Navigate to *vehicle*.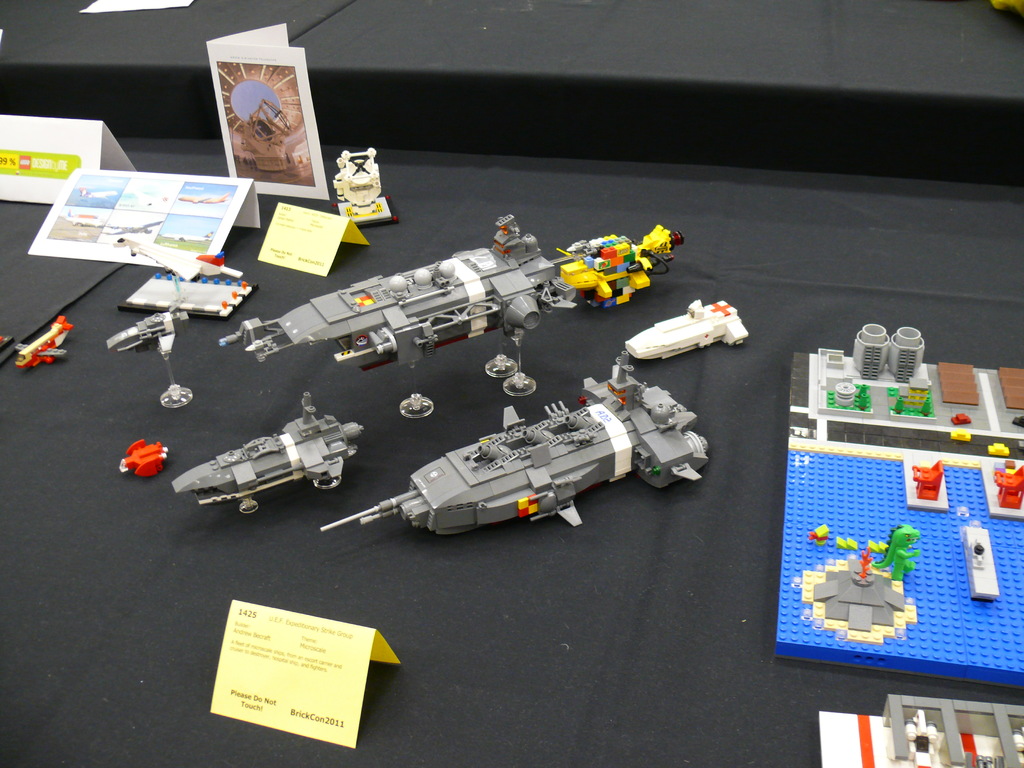
Navigation target: rect(173, 383, 356, 509).
